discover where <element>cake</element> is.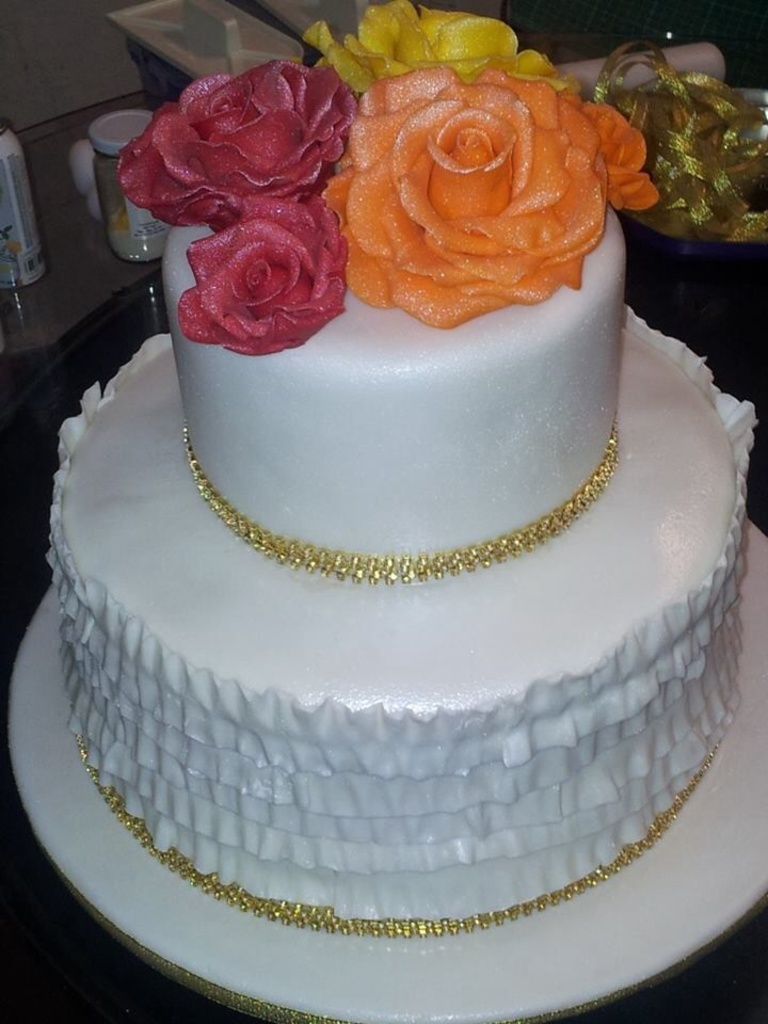
Discovered at {"x1": 49, "y1": 3, "x2": 764, "y2": 940}.
